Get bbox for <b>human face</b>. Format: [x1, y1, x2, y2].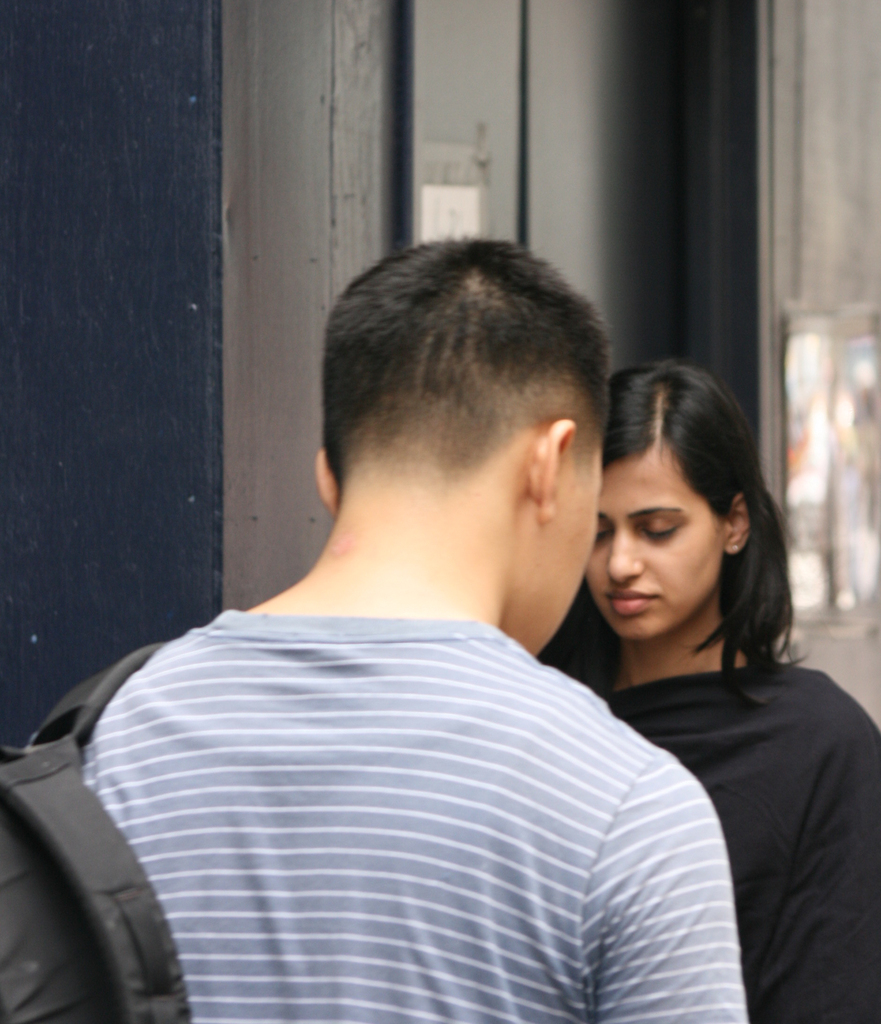
[578, 445, 715, 638].
